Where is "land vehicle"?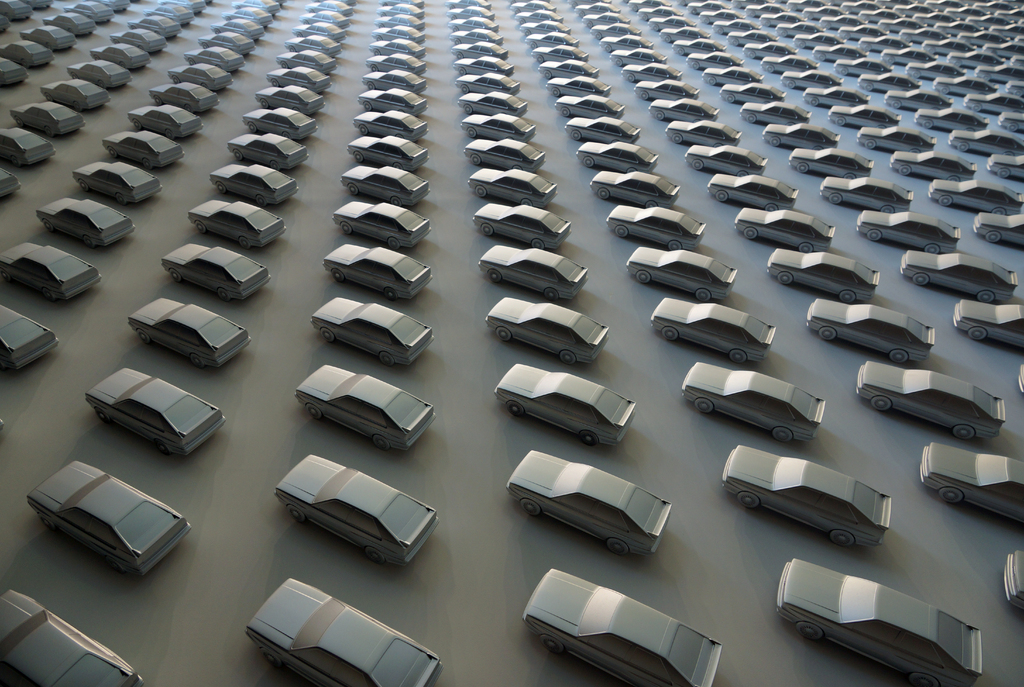
581, 12, 632, 30.
